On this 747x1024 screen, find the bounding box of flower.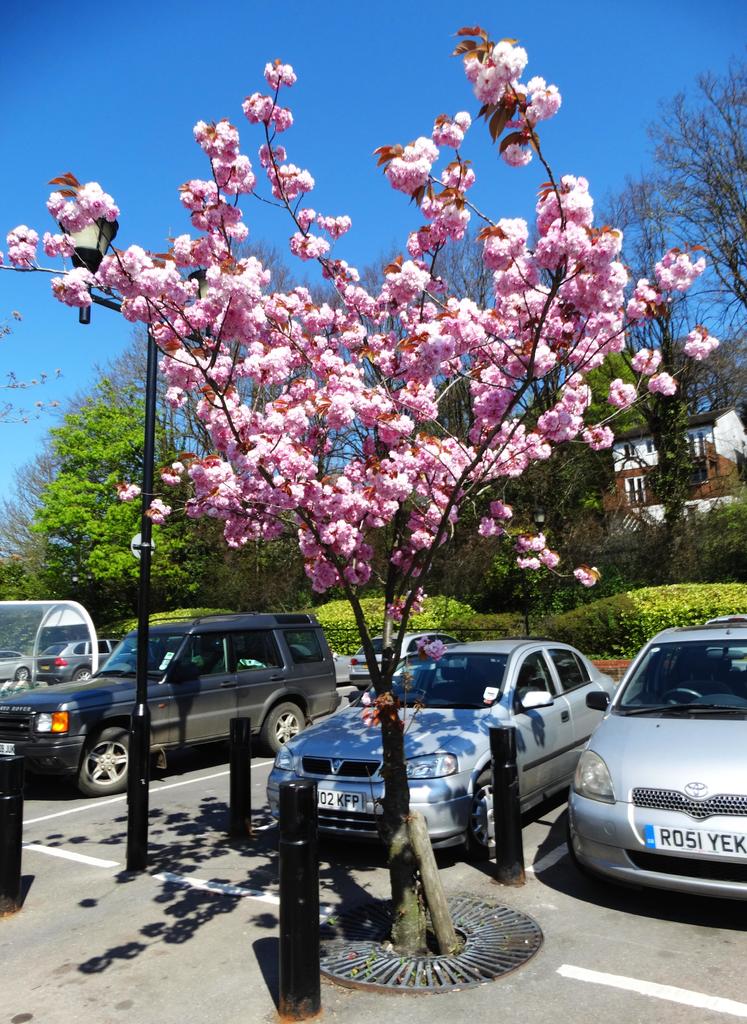
Bounding box: rect(420, 637, 450, 662).
